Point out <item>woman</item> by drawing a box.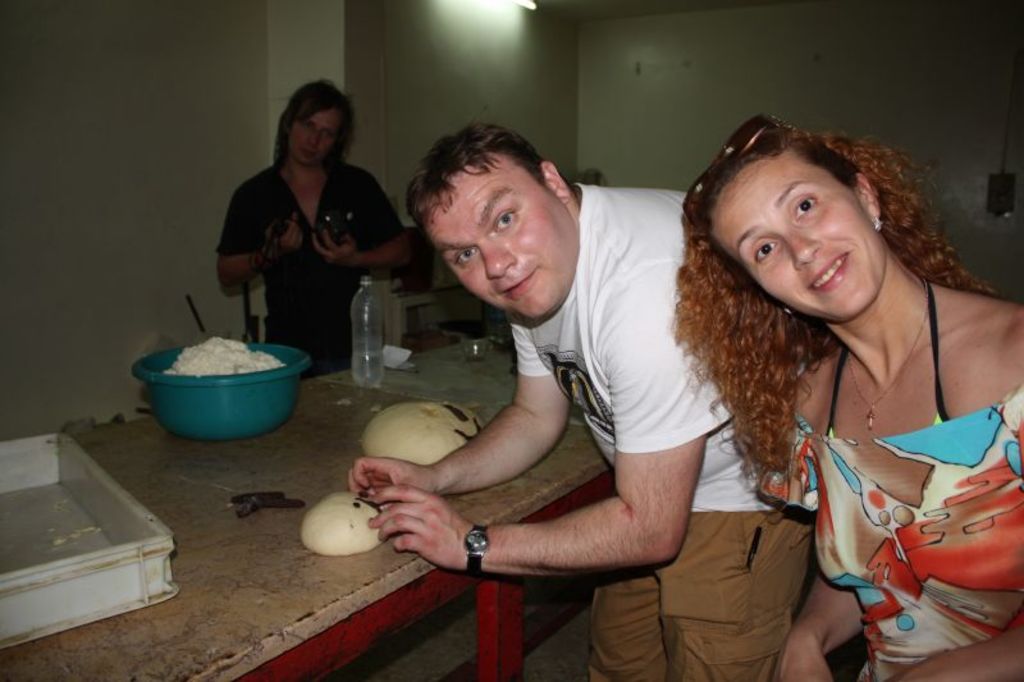
Rect(223, 79, 416, 383).
